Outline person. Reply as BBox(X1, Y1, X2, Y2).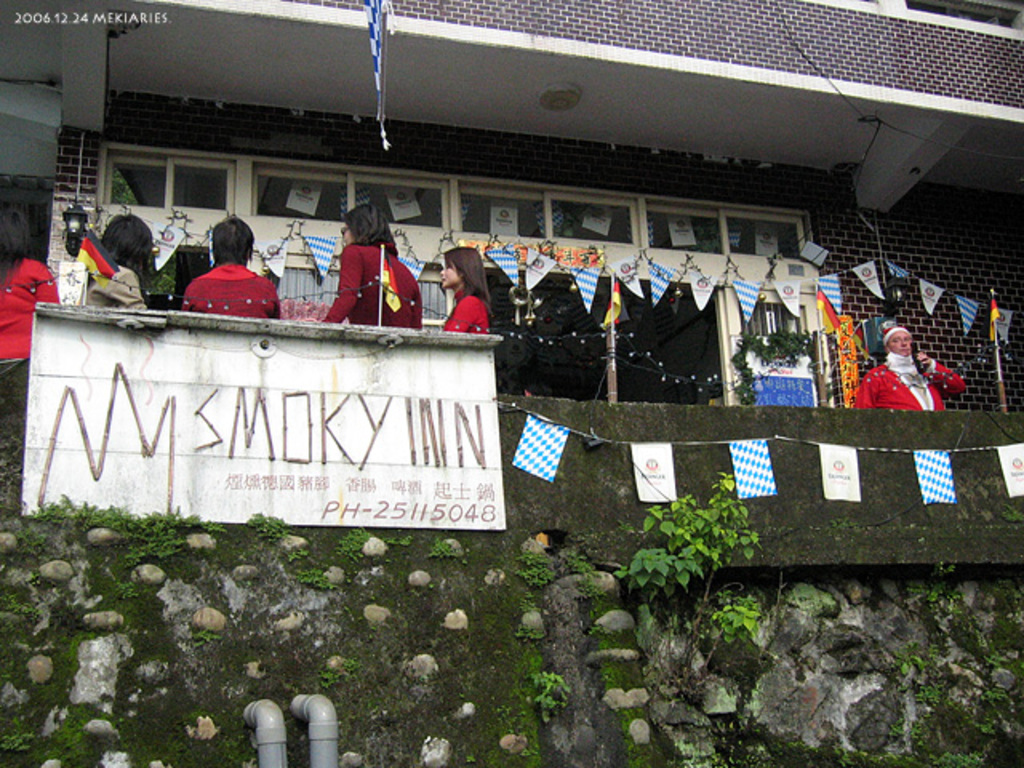
BBox(854, 315, 976, 408).
